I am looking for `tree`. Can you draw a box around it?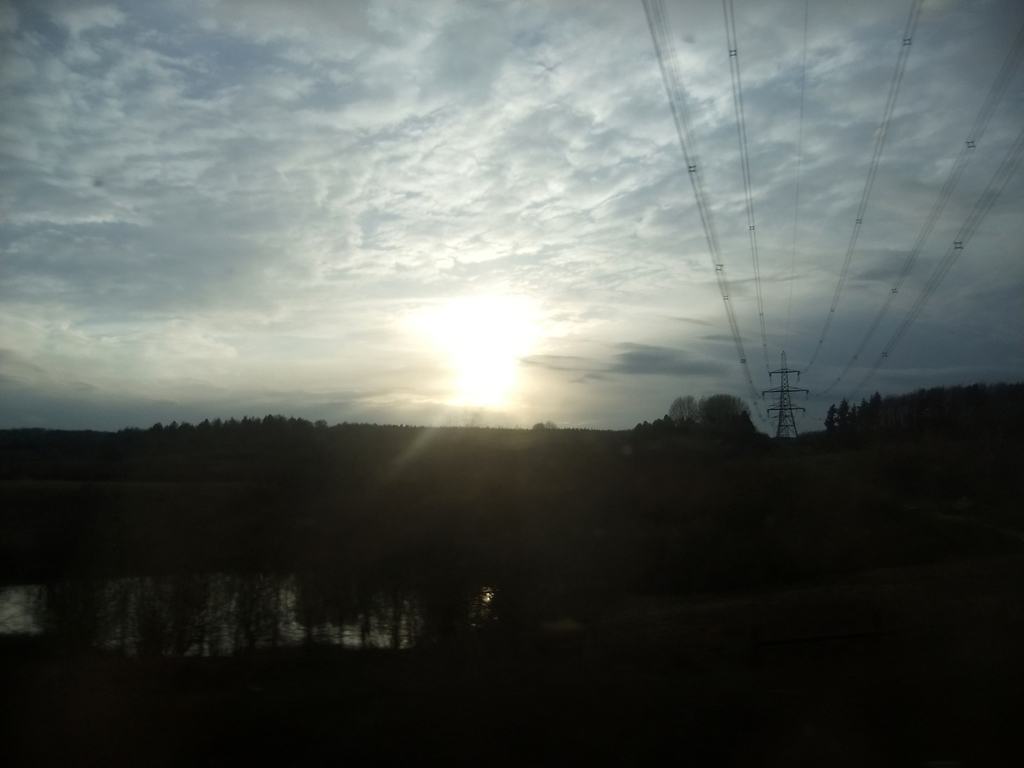
Sure, the bounding box is [631,412,678,446].
